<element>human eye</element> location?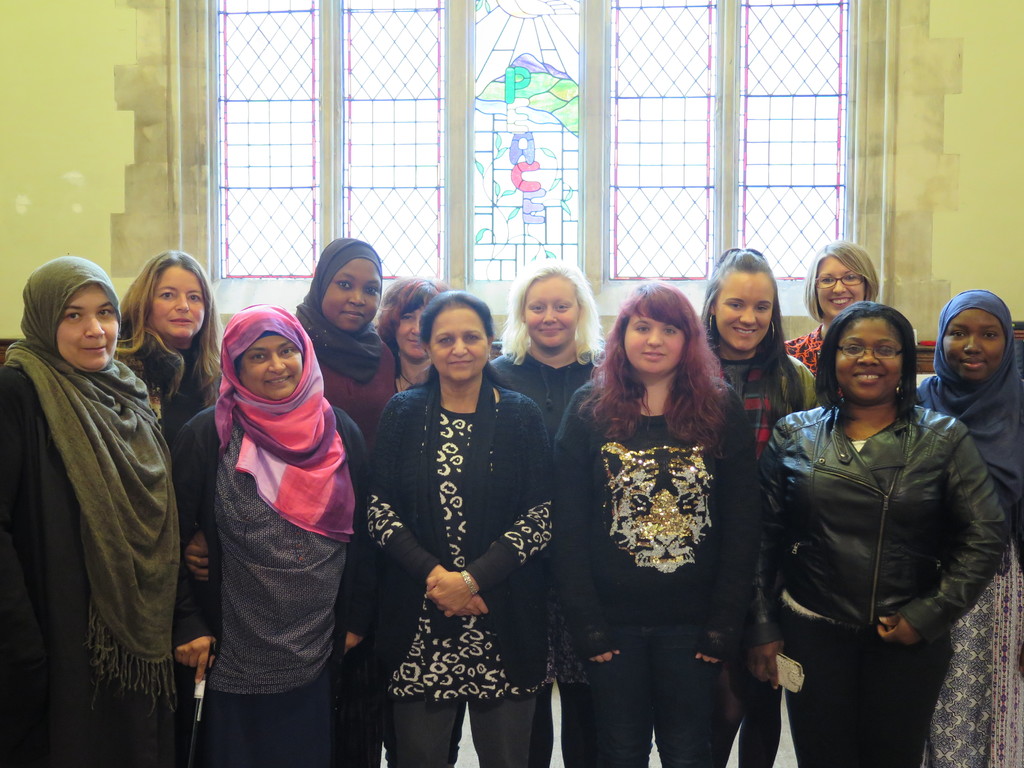
[x1=401, y1=312, x2=414, y2=324]
